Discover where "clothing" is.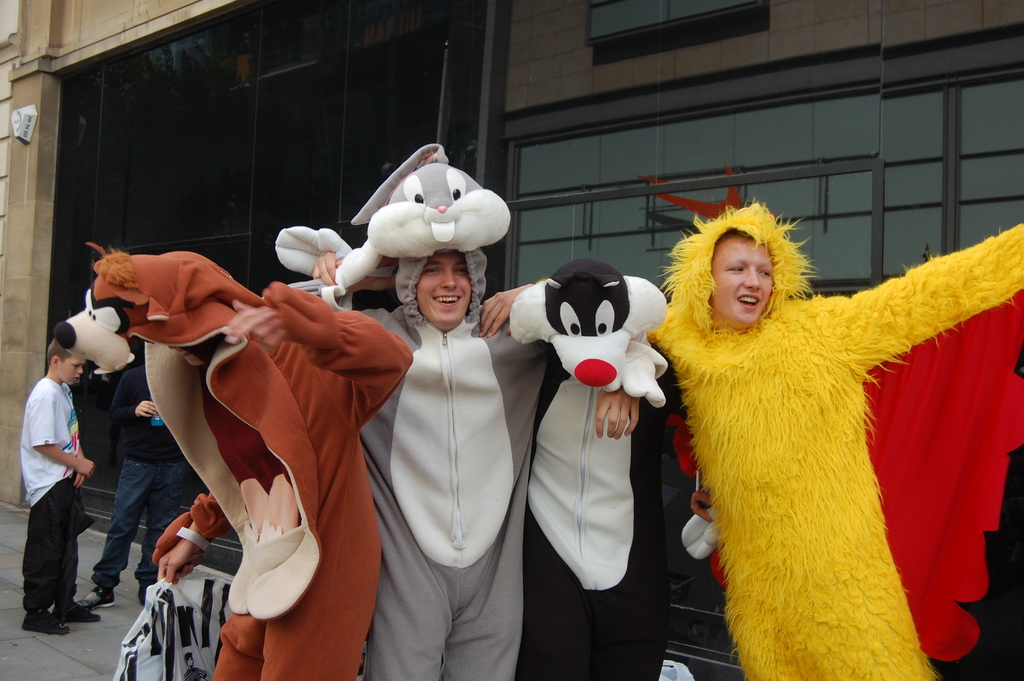
Discovered at box(104, 360, 214, 585).
